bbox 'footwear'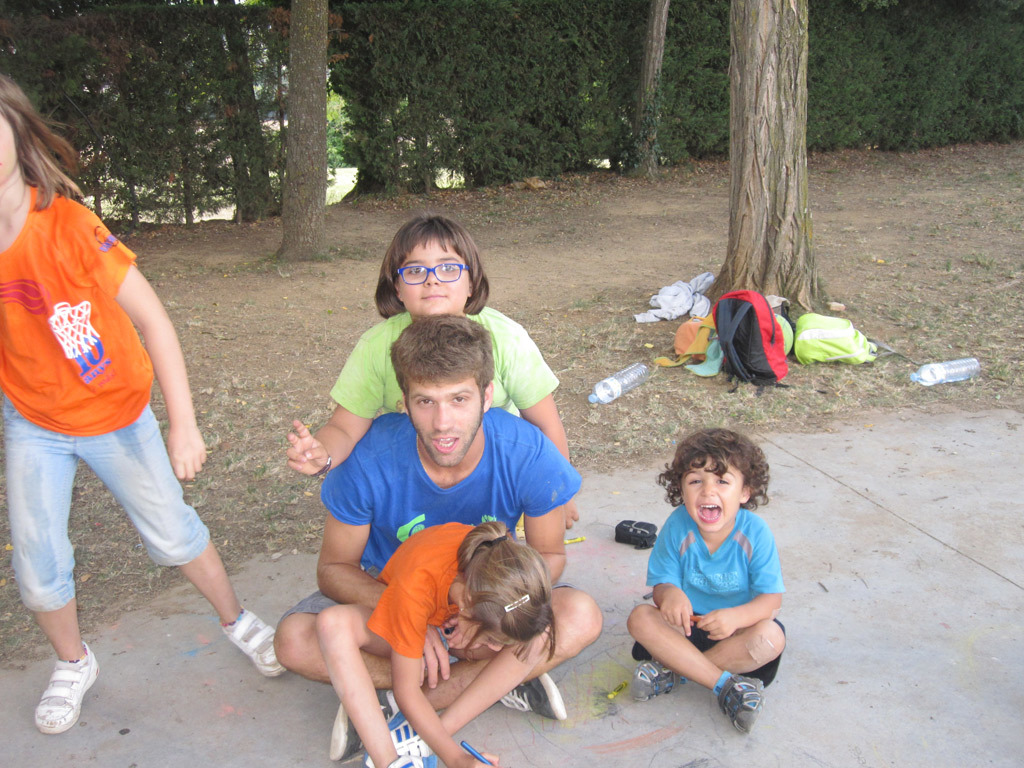
bbox=[221, 607, 295, 677]
